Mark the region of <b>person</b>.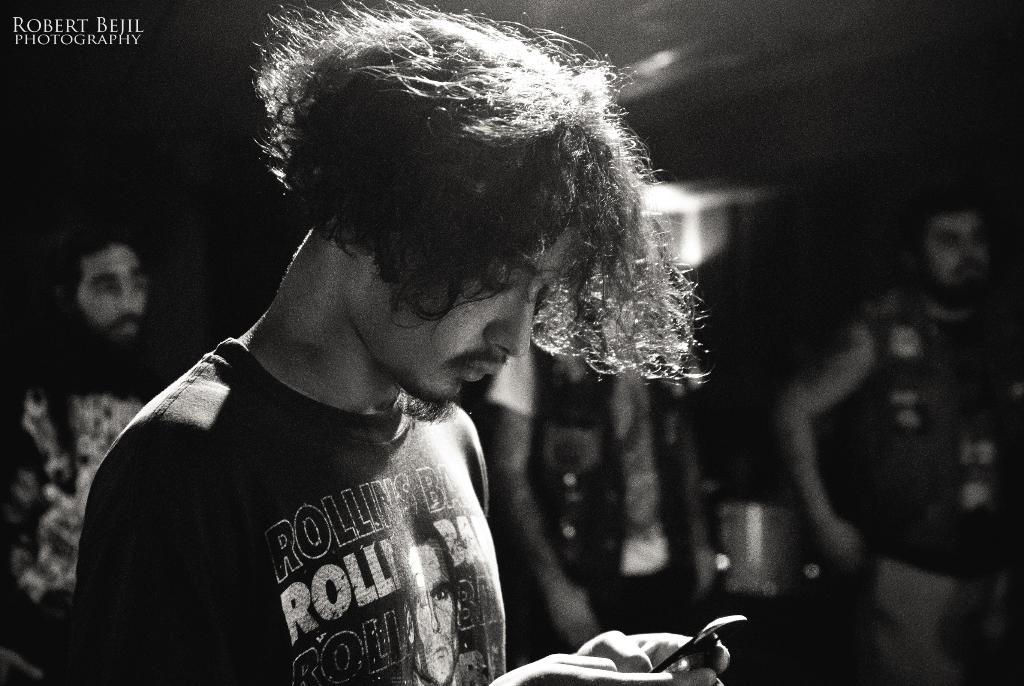
Region: l=771, t=208, r=1023, b=685.
